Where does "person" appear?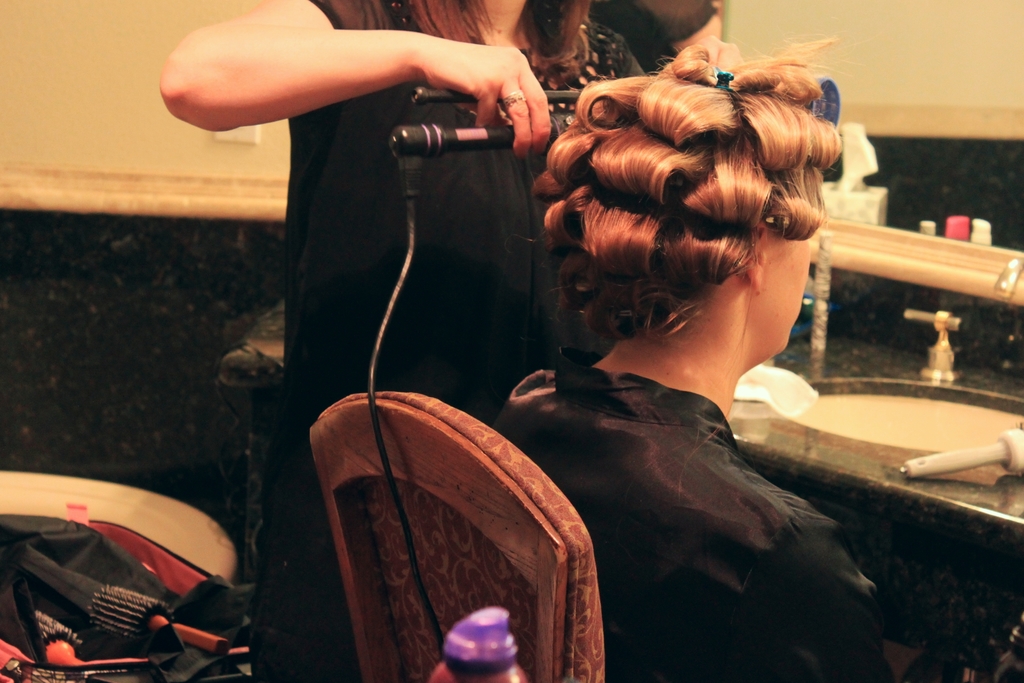
Appears at box=[175, 0, 606, 623].
